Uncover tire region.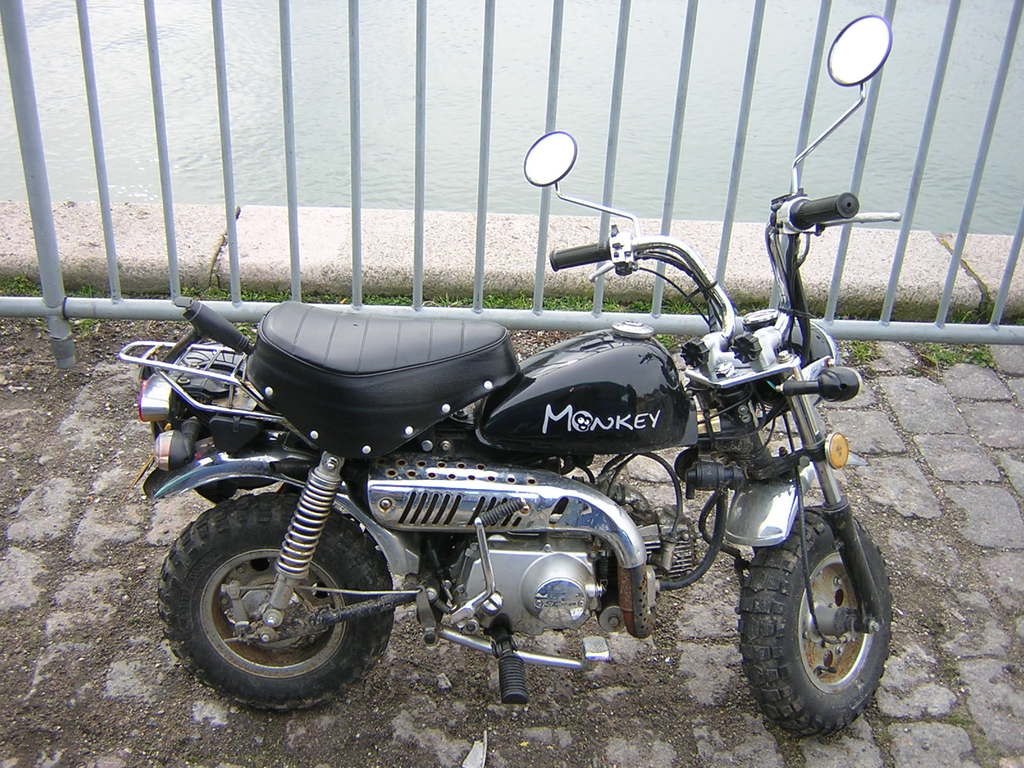
Uncovered: x1=154, y1=491, x2=394, y2=717.
